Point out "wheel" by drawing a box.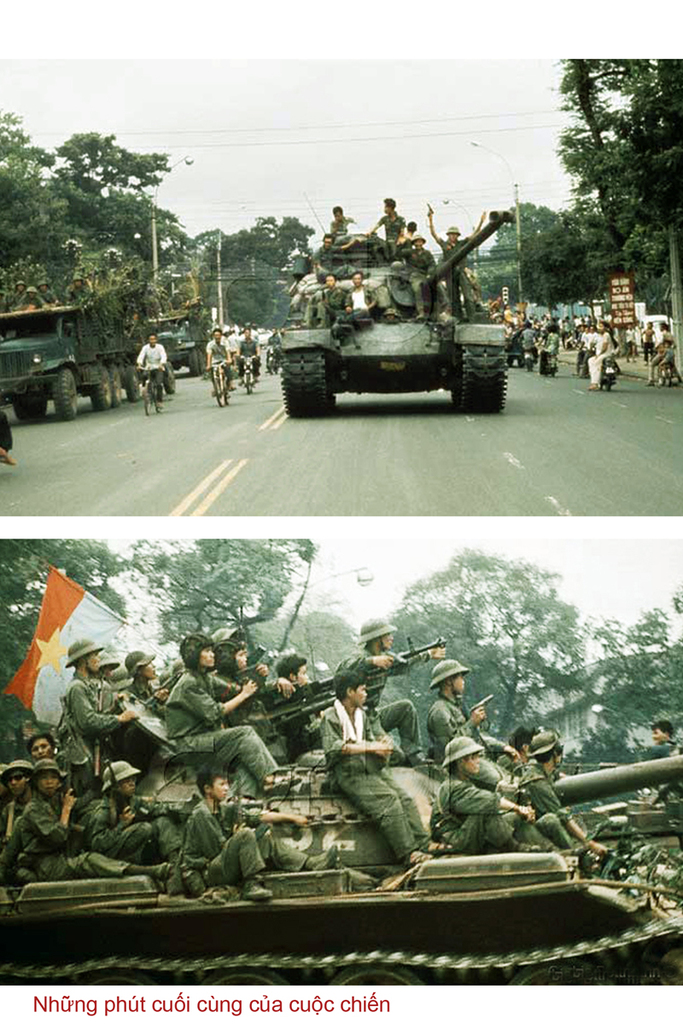
pyautogui.locateOnScreen(505, 958, 607, 990).
